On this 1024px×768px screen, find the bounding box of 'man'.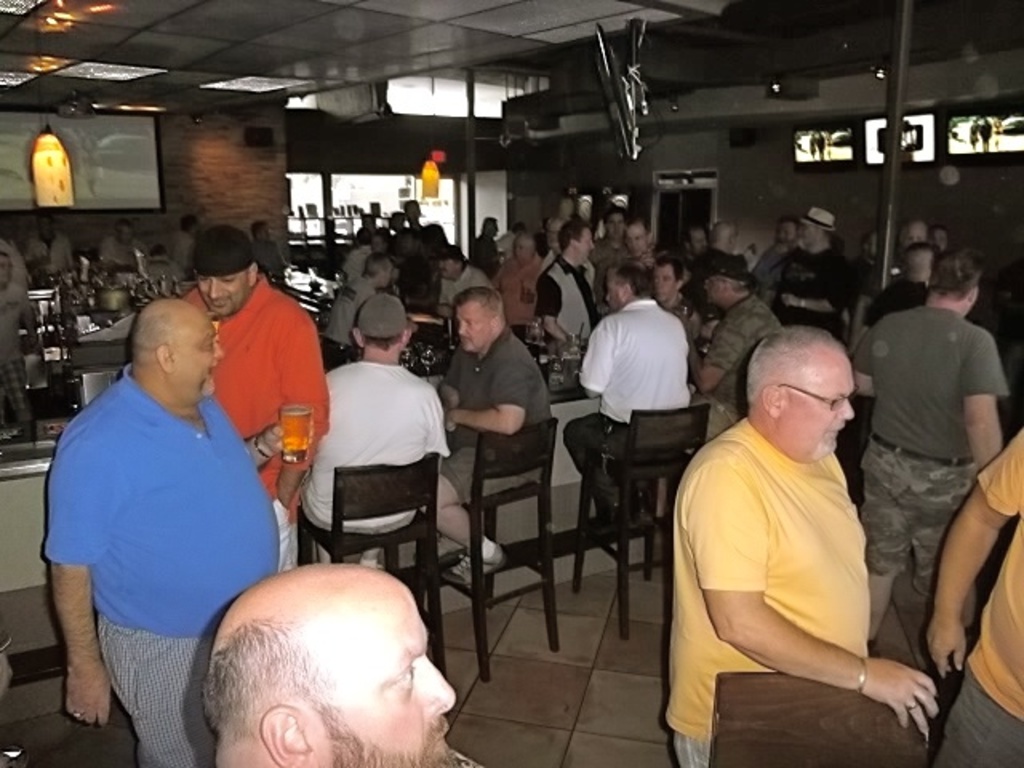
Bounding box: detection(699, 219, 752, 266).
